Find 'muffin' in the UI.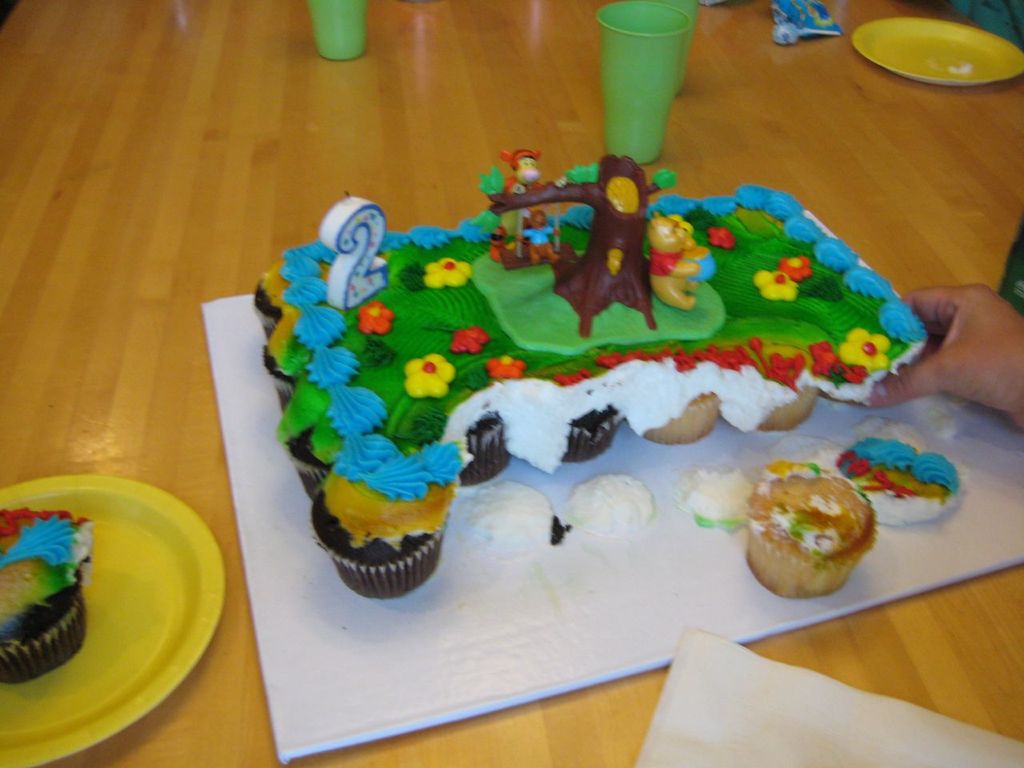
UI element at {"x1": 316, "y1": 438, "x2": 462, "y2": 598}.
